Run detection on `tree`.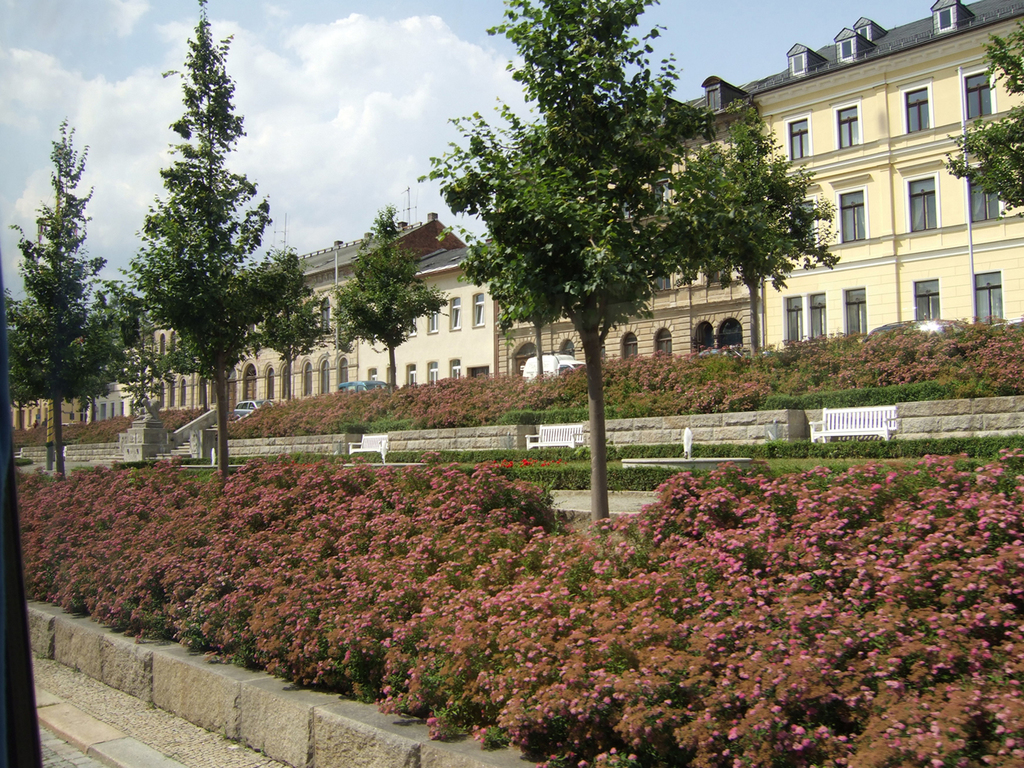
Result: x1=331, y1=196, x2=449, y2=387.
